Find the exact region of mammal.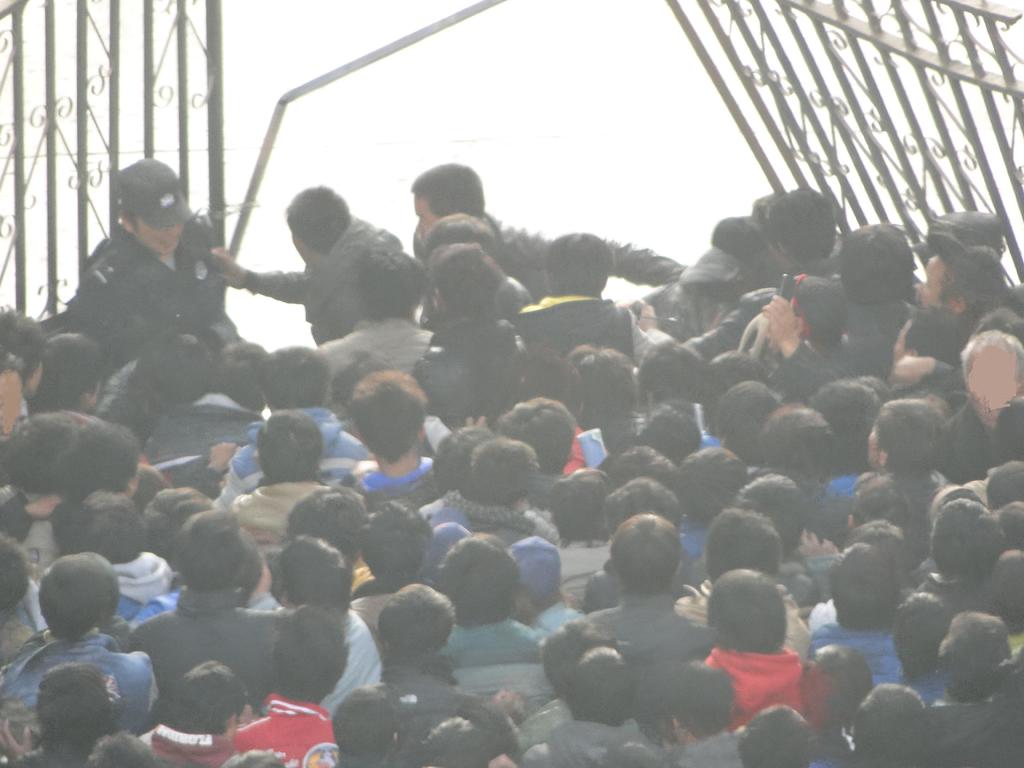
Exact region: (x1=228, y1=406, x2=335, y2=534).
